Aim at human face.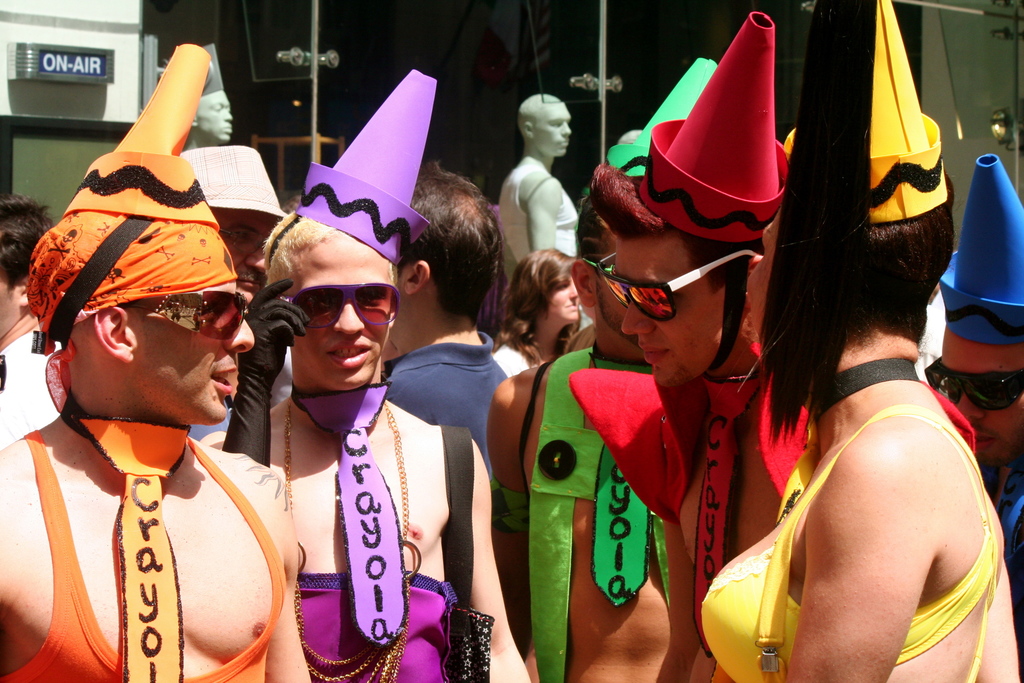
Aimed at crop(543, 278, 578, 322).
